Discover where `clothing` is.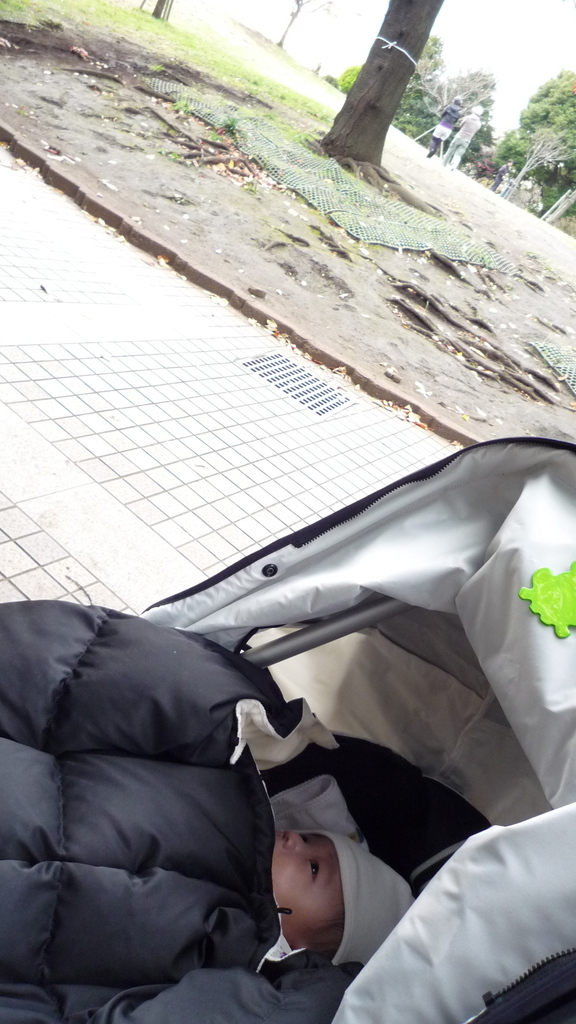
Discovered at BBox(300, 835, 413, 967).
